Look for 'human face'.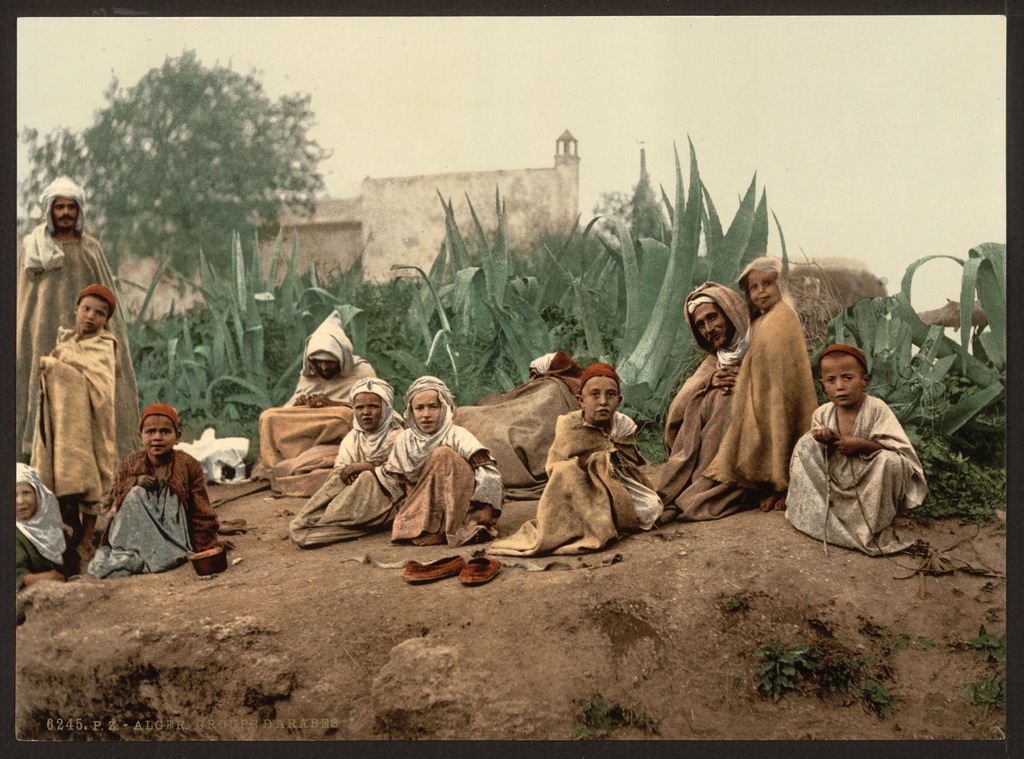
Found: 353 387 378 432.
